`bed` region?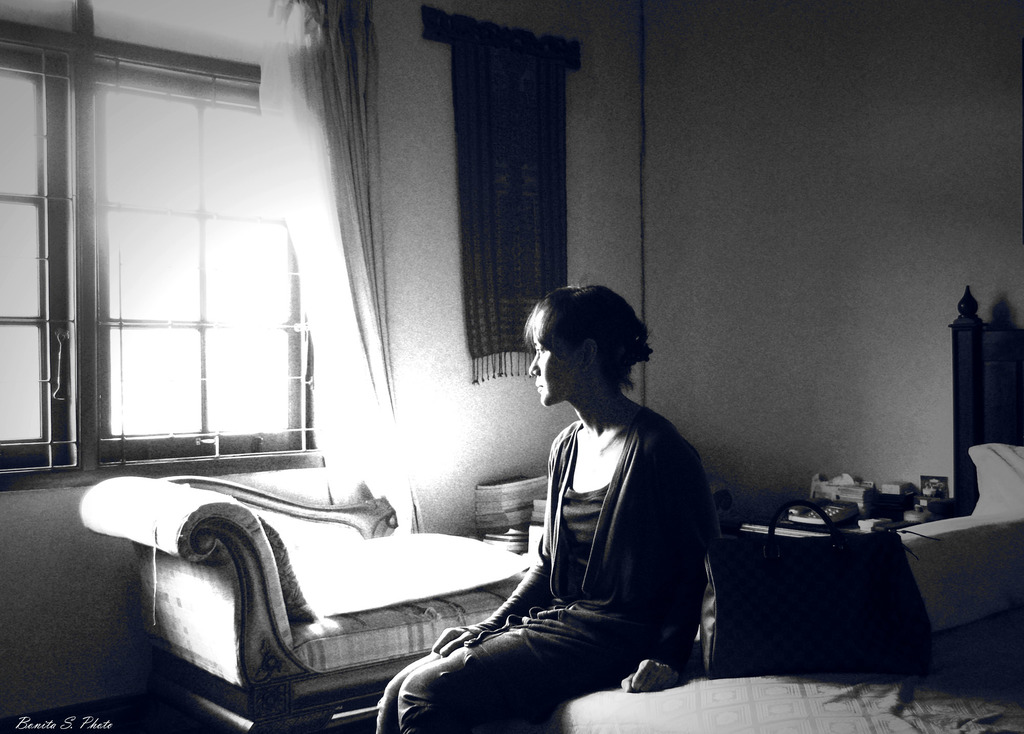
detection(508, 283, 1023, 733)
